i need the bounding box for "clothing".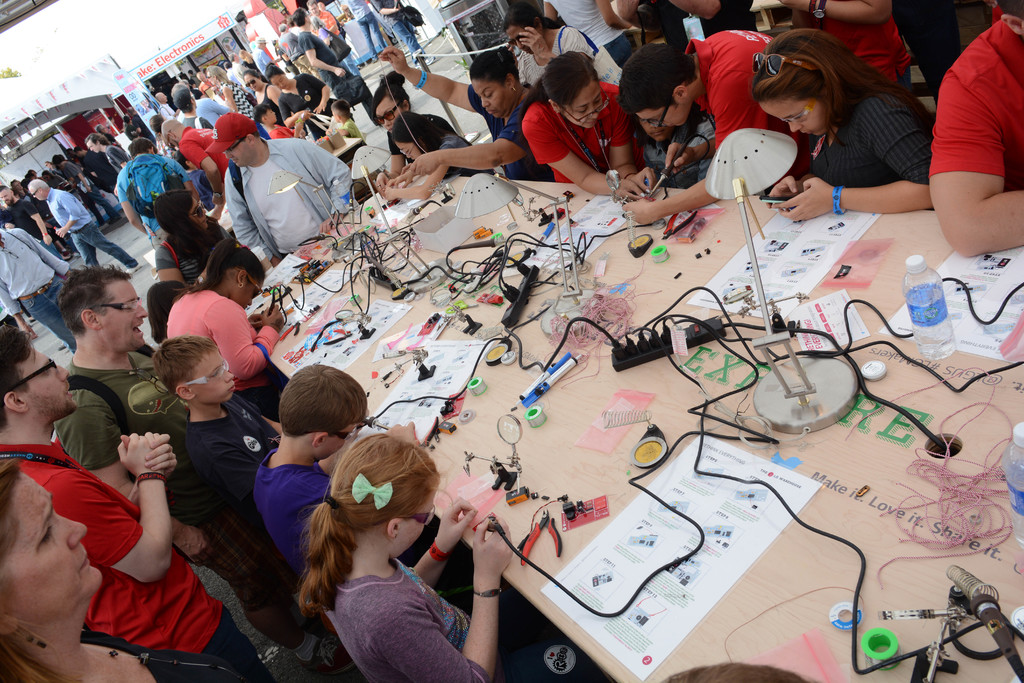
Here it is: 339:0:387:56.
